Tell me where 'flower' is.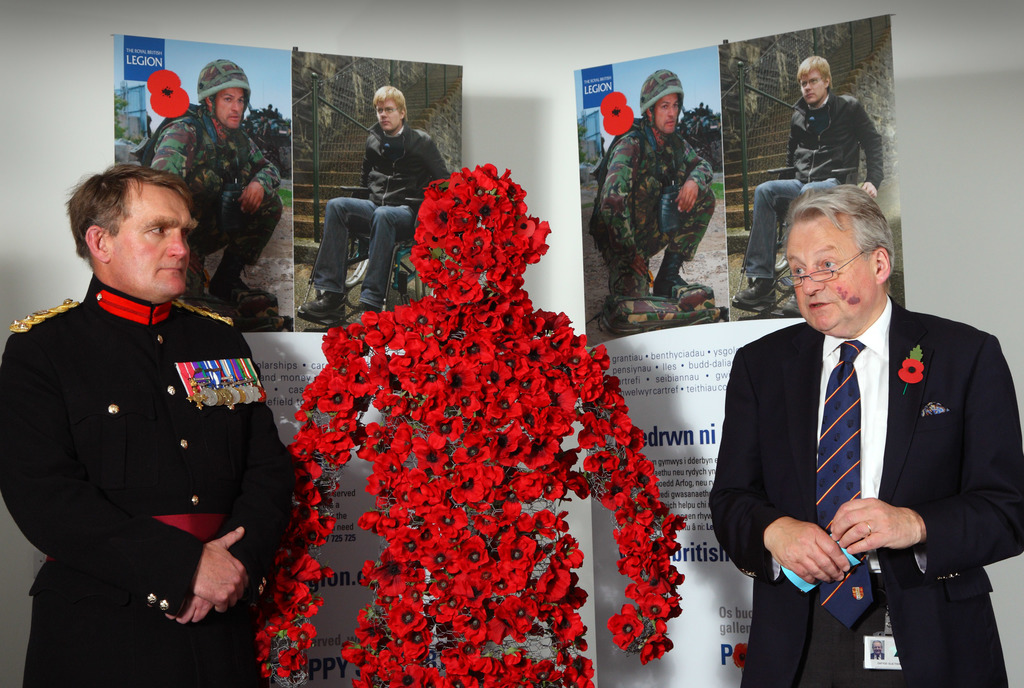
'flower' is at 145,67,190,122.
